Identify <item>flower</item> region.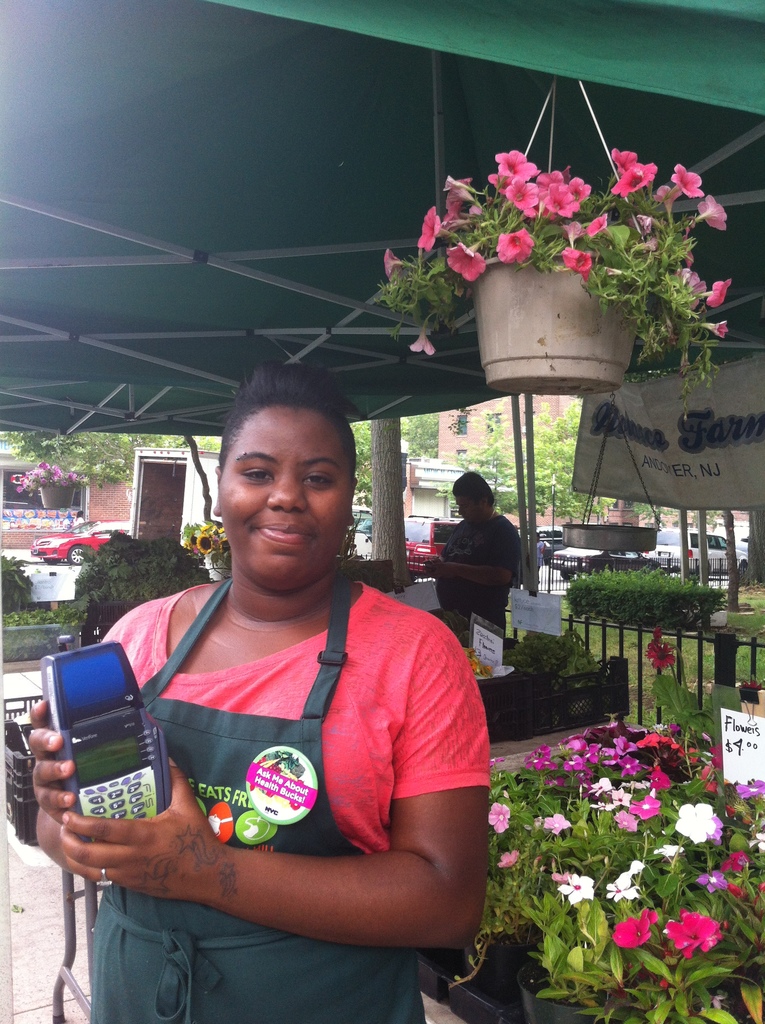
Region: [736,778,764,801].
